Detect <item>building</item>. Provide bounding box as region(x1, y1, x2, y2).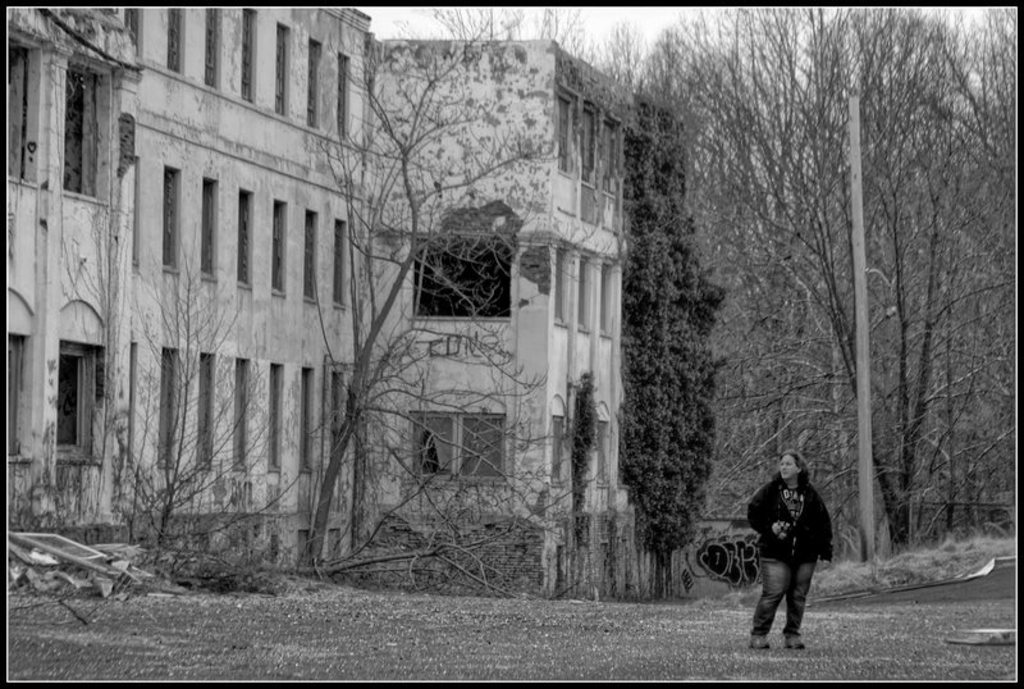
region(374, 40, 654, 597).
